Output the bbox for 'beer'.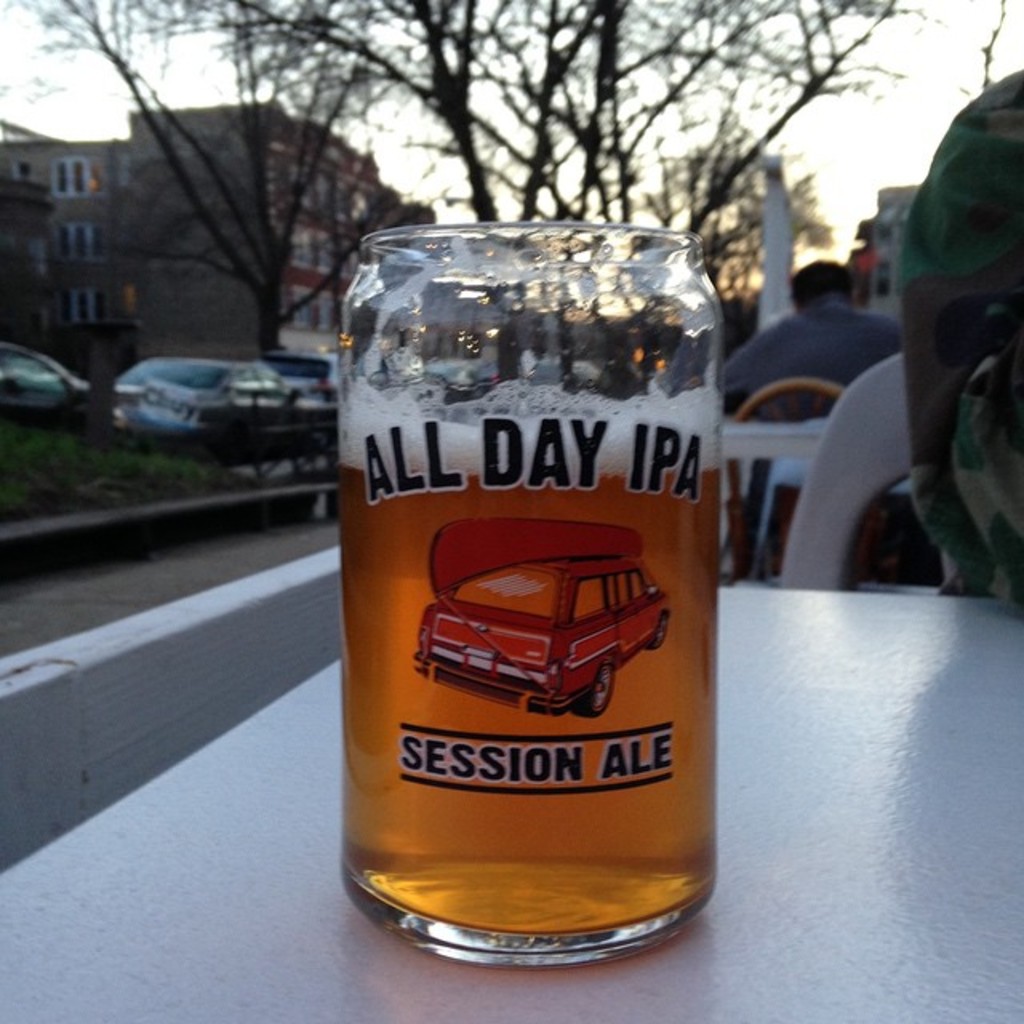
(x1=322, y1=211, x2=738, y2=970).
